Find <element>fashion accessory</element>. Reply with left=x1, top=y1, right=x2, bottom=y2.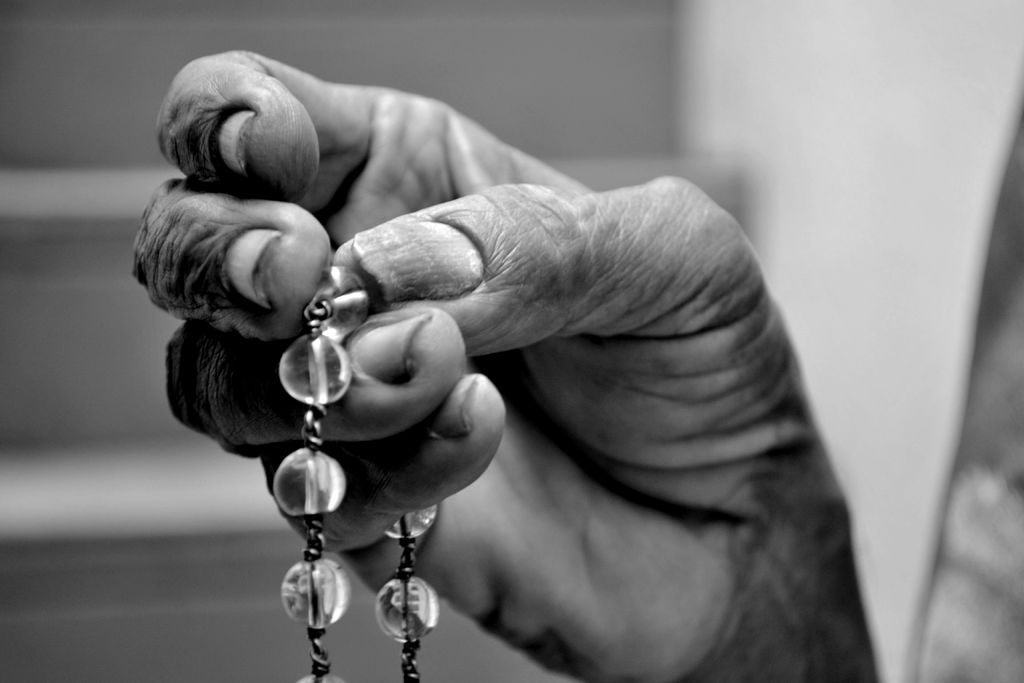
left=274, top=265, right=440, bottom=682.
